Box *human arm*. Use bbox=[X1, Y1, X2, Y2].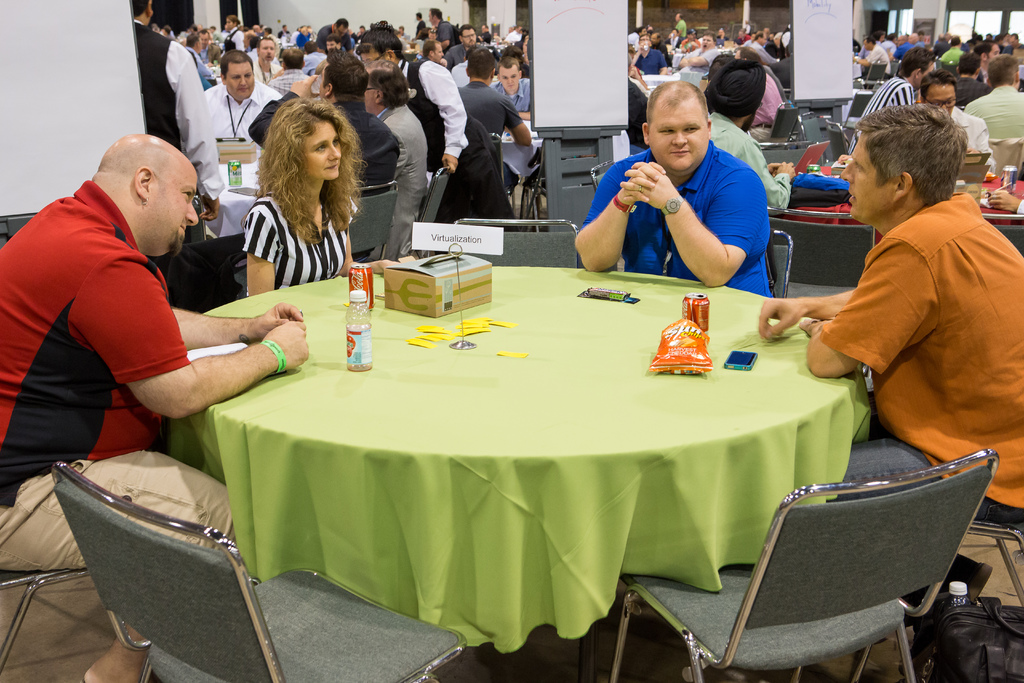
bbox=[579, 165, 653, 265].
